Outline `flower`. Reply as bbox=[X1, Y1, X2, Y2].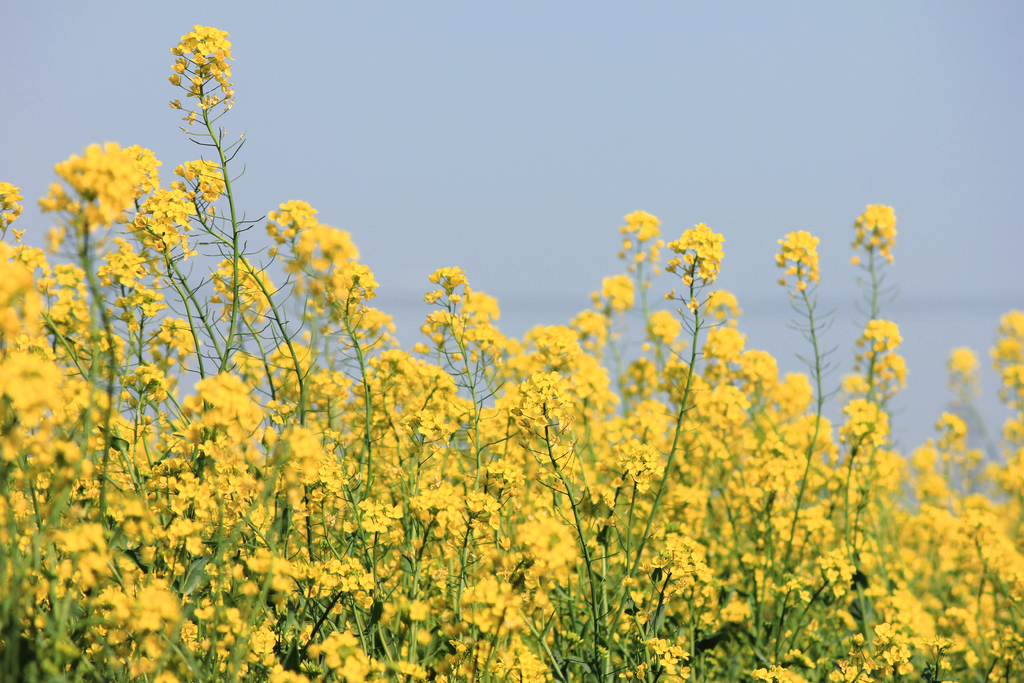
bbox=[35, 142, 132, 264].
